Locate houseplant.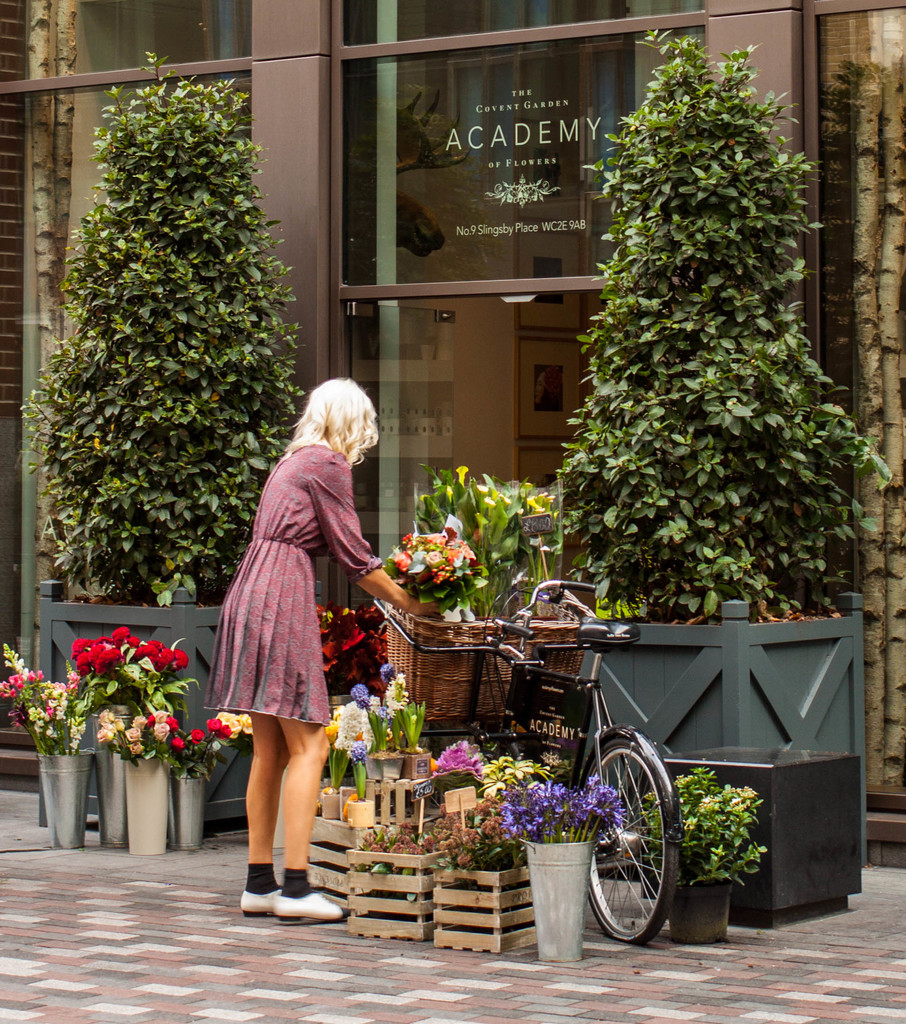
Bounding box: BBox(380, 711, 403, 778).
